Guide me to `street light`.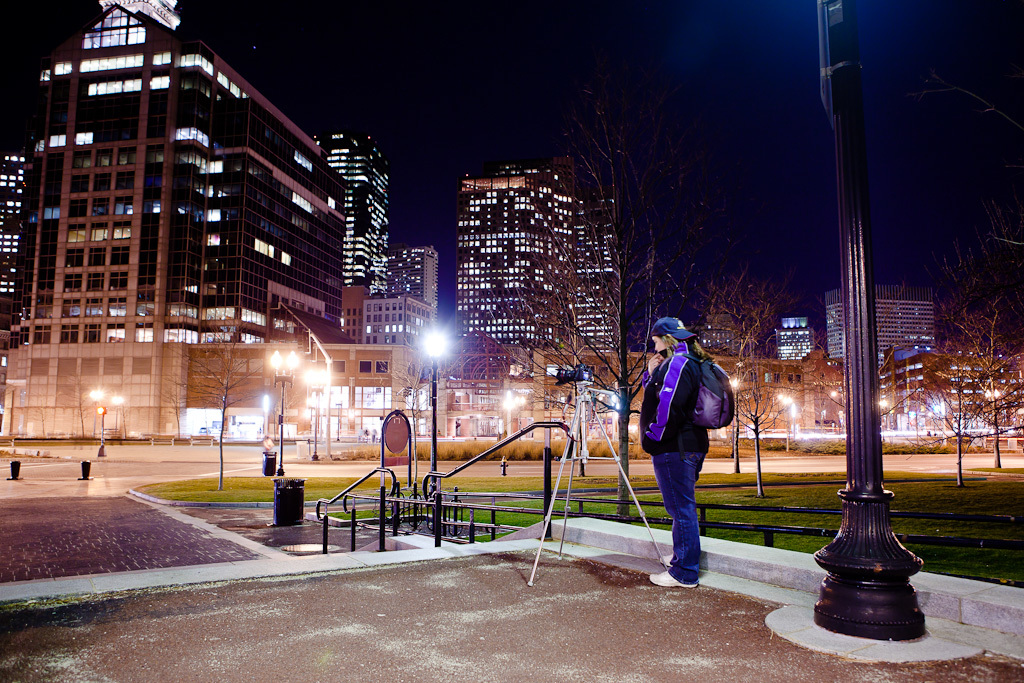
Guidance: 981/385/996/433.
